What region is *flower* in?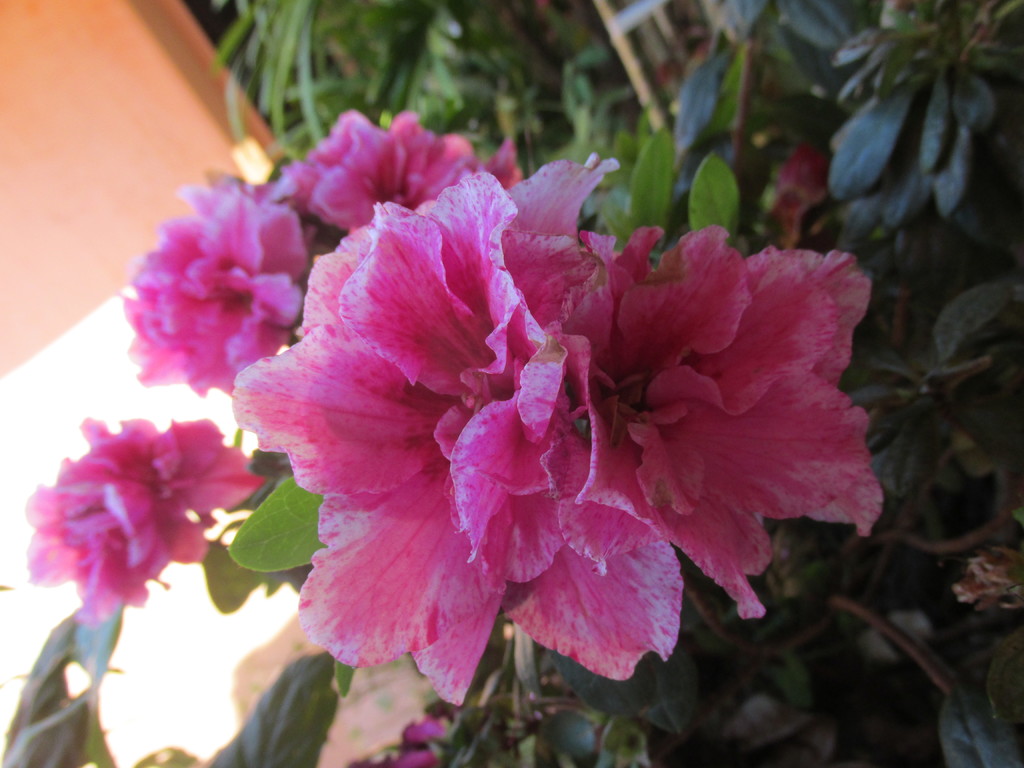
(x1=221, y1=139, x2=823, y2=701).
